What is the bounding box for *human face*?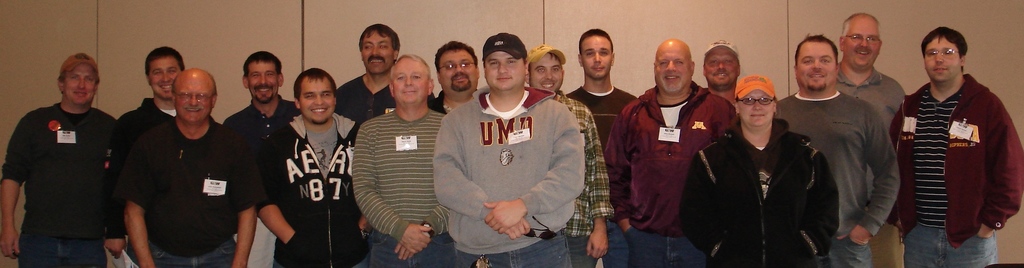
<bbox>656, 39, 690, 93</bbox>.
